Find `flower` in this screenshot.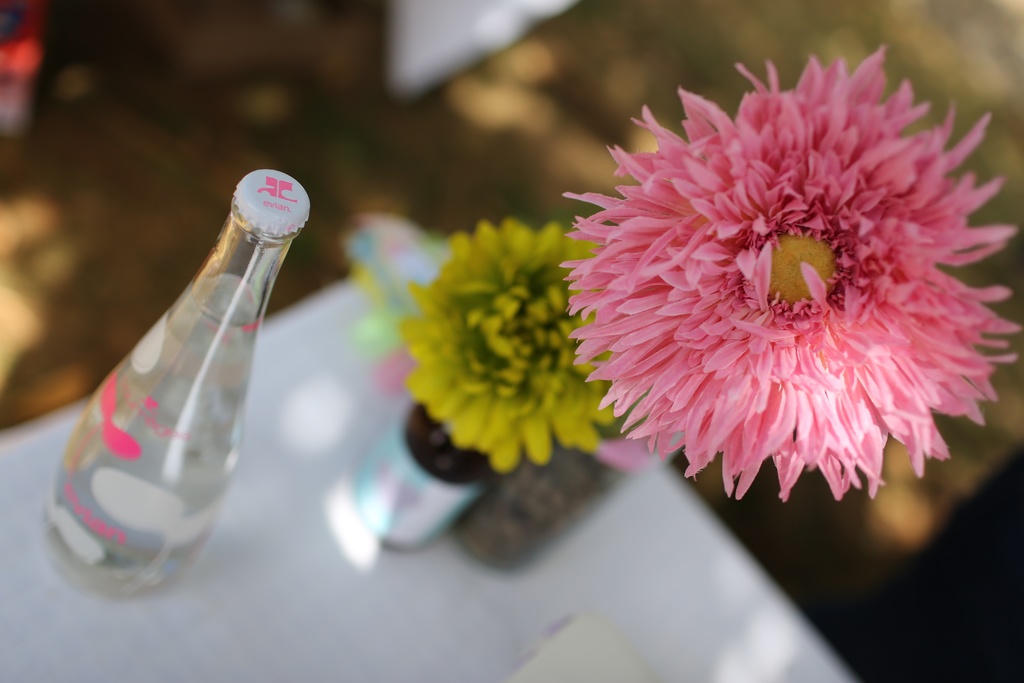
The bounding box for `flower` is l=556, t=55, r=1013, b=525.
